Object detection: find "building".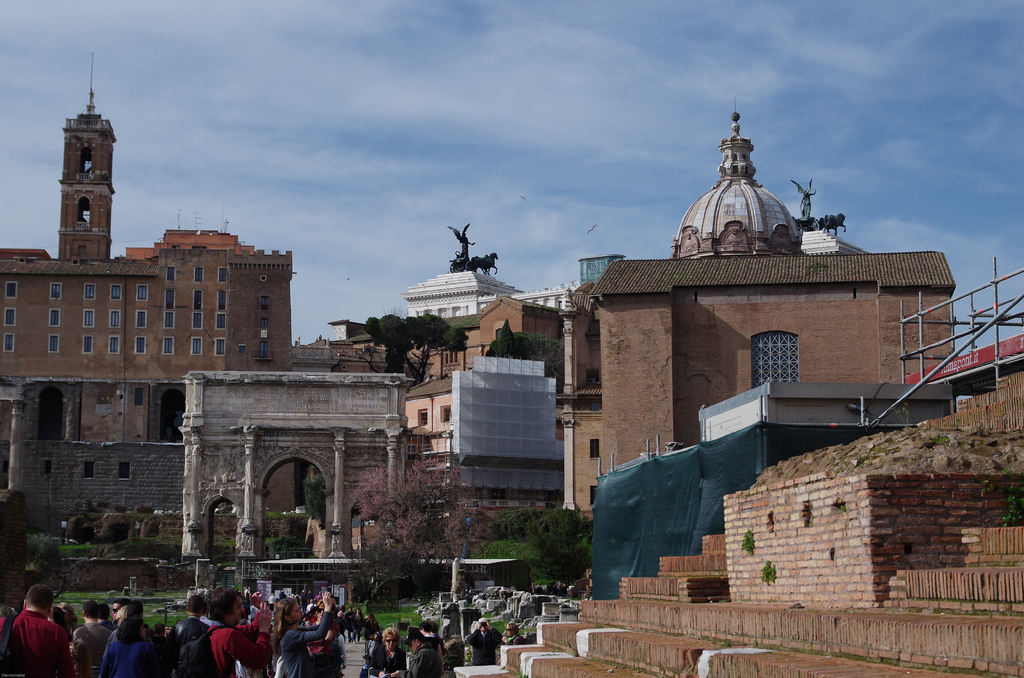
region(588, 97, 955, 477).
